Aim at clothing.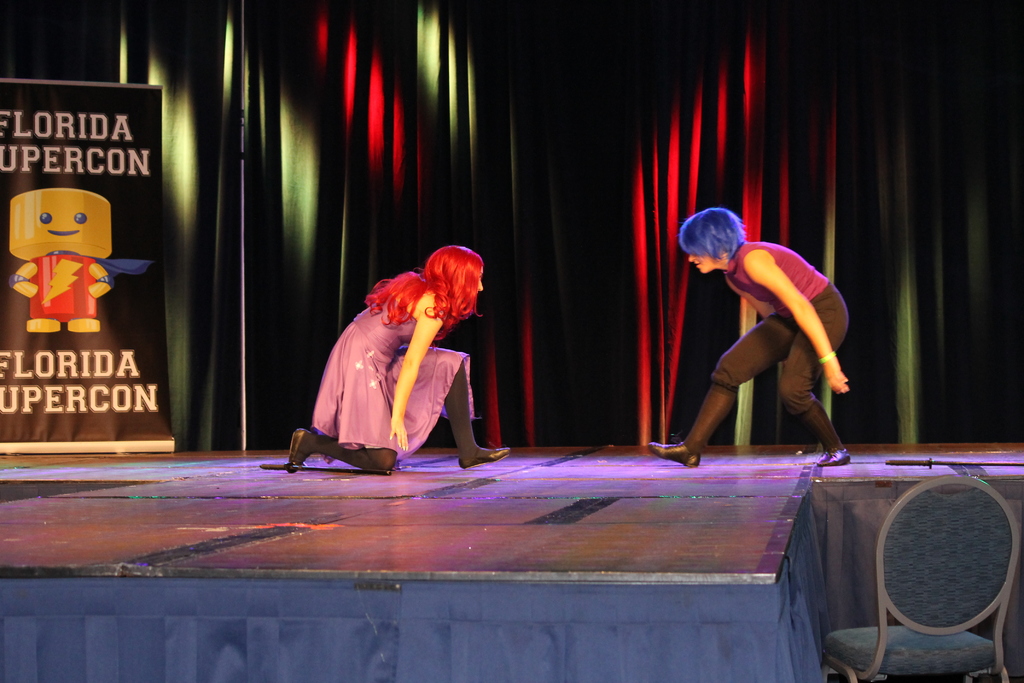
Aimed at region(321, 253, 488, 460).
